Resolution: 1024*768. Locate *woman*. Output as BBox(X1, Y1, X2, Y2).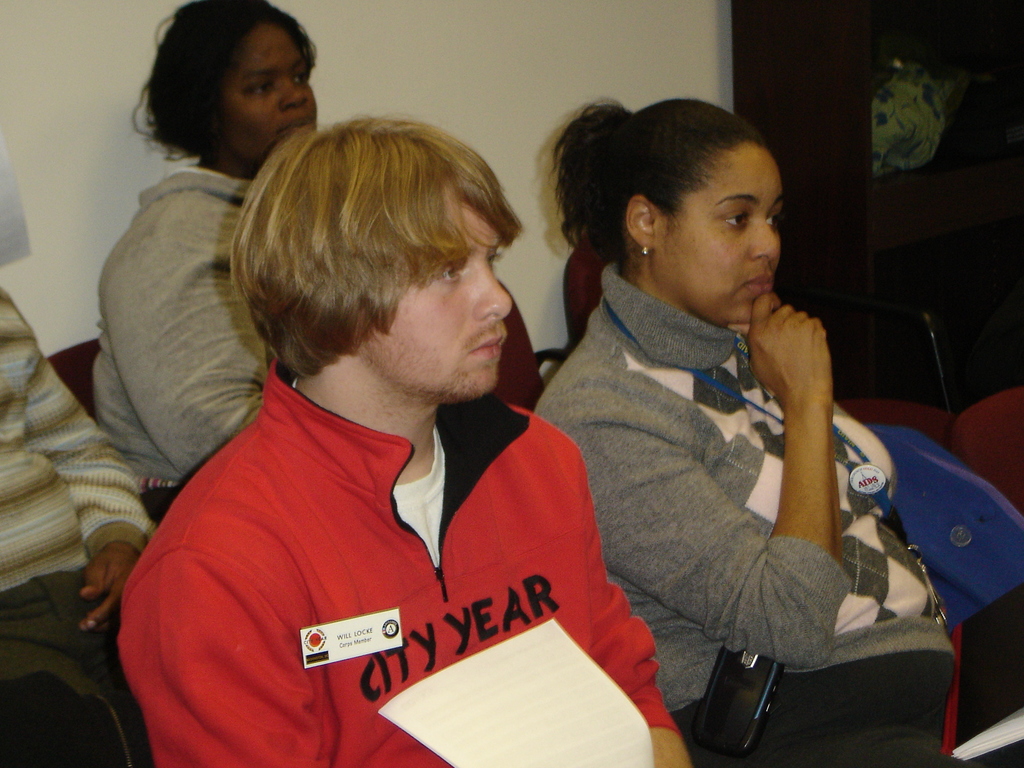
BBox(515, 86, 969, 767).
